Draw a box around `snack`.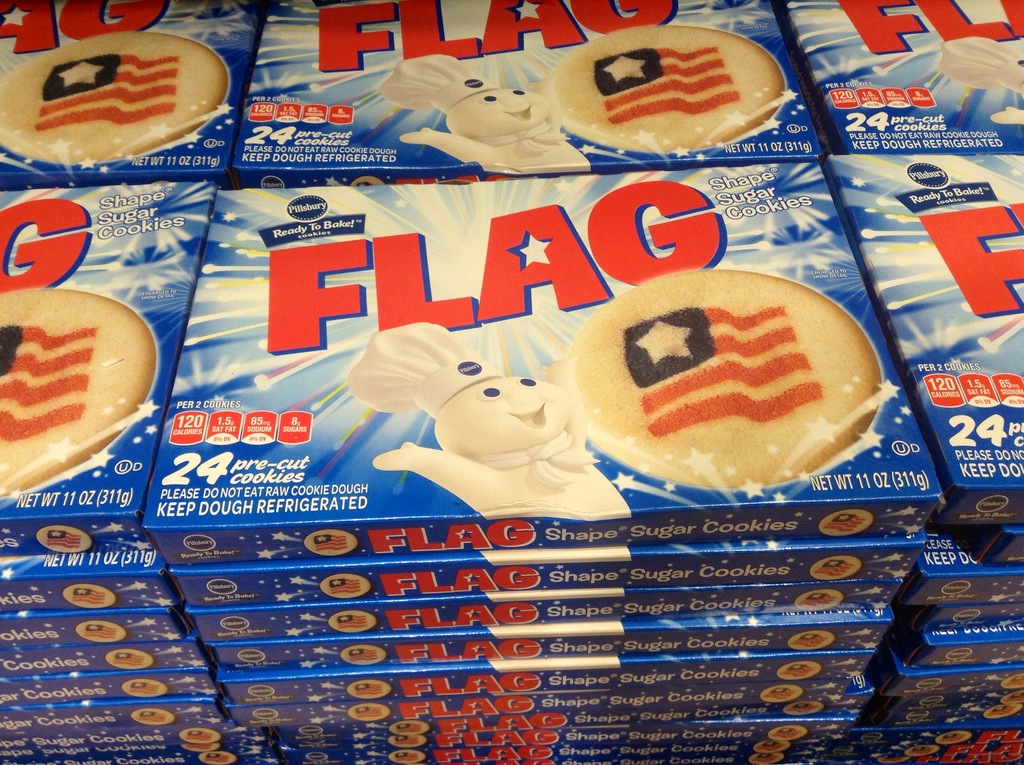
<box>200,753,237,764</box>.
